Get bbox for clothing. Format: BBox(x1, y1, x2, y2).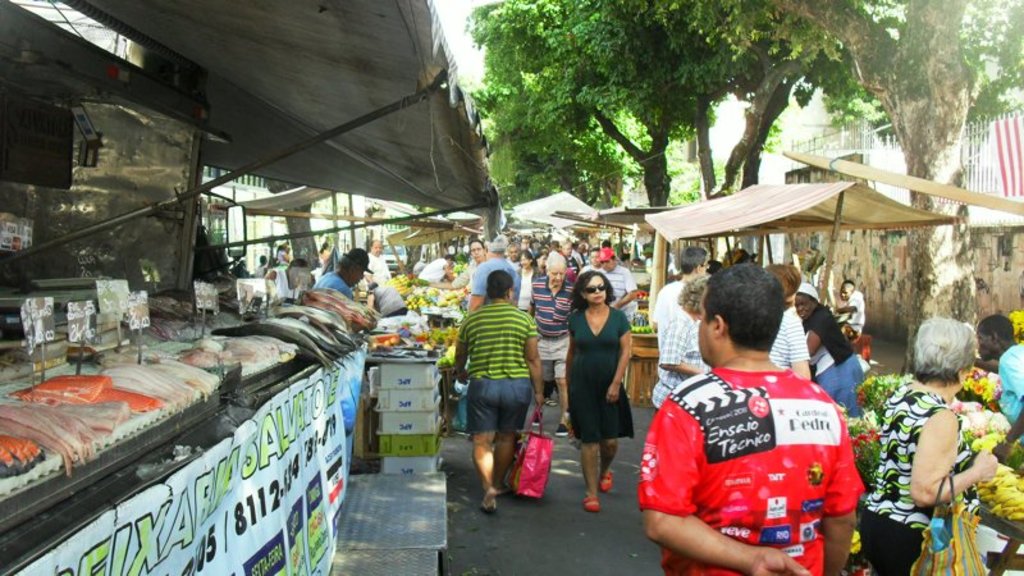
BBox(465, 379, 530, 428).
